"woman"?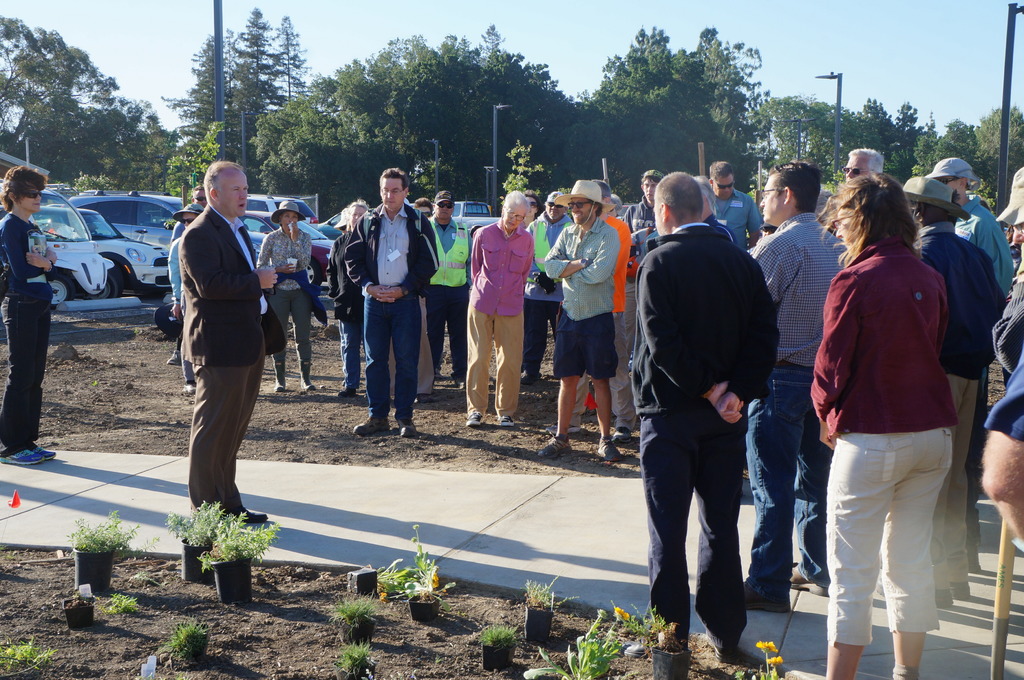
region(464, 192, 543, 429)
